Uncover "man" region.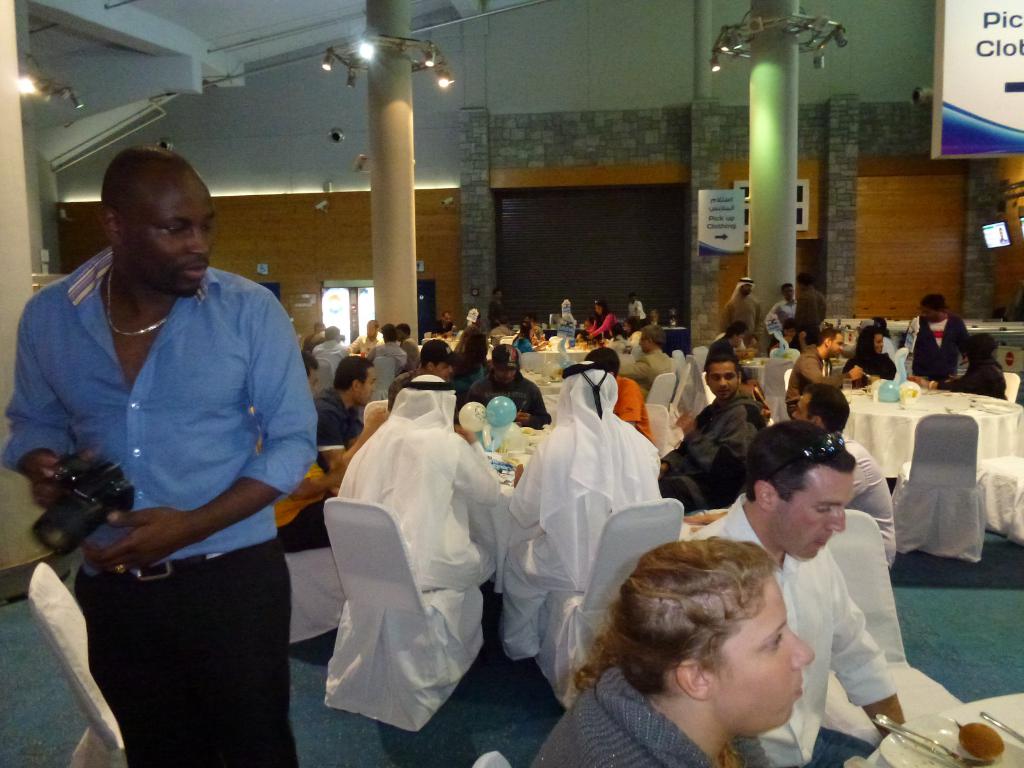
Uncovered: 682/422/899/767.
